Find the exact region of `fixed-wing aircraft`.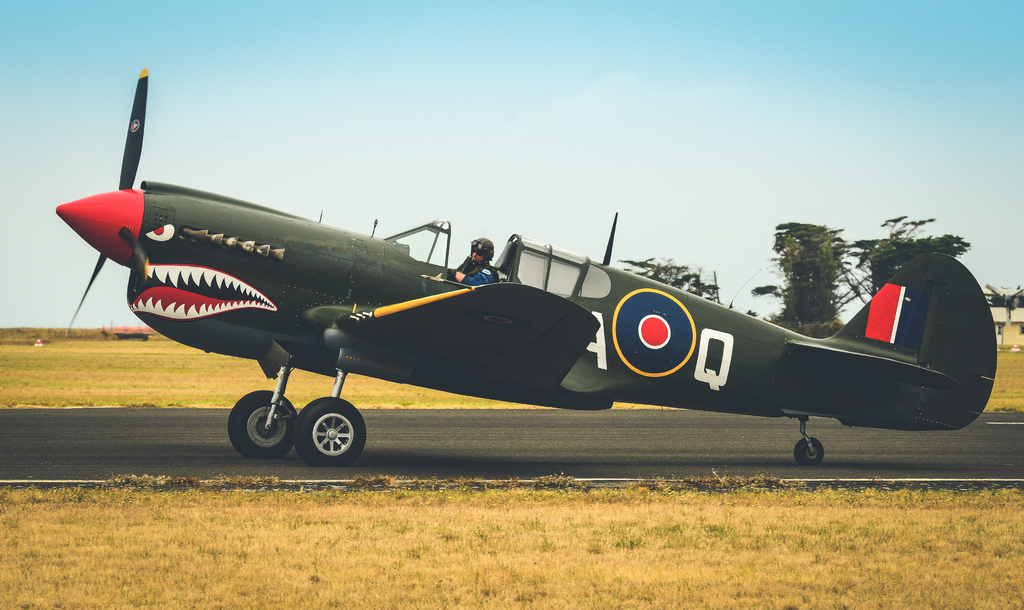
Exact region: {"x1": 54, "y1": 67, "x2": 1000, "y2": 465}.
